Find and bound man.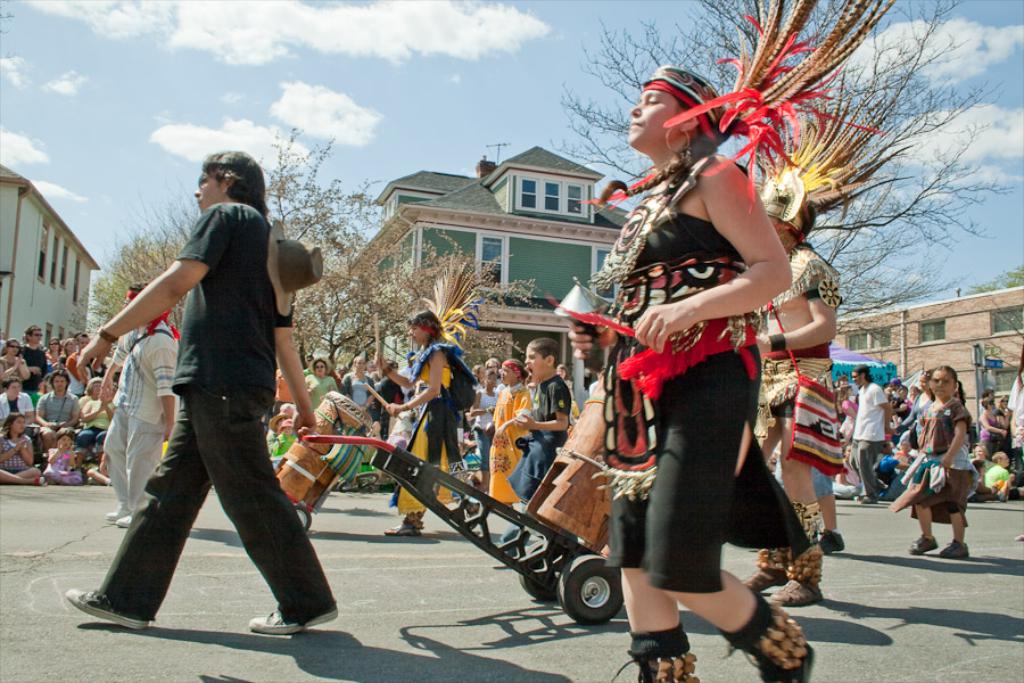
Bound: detection(102, 278, 175, 526).
